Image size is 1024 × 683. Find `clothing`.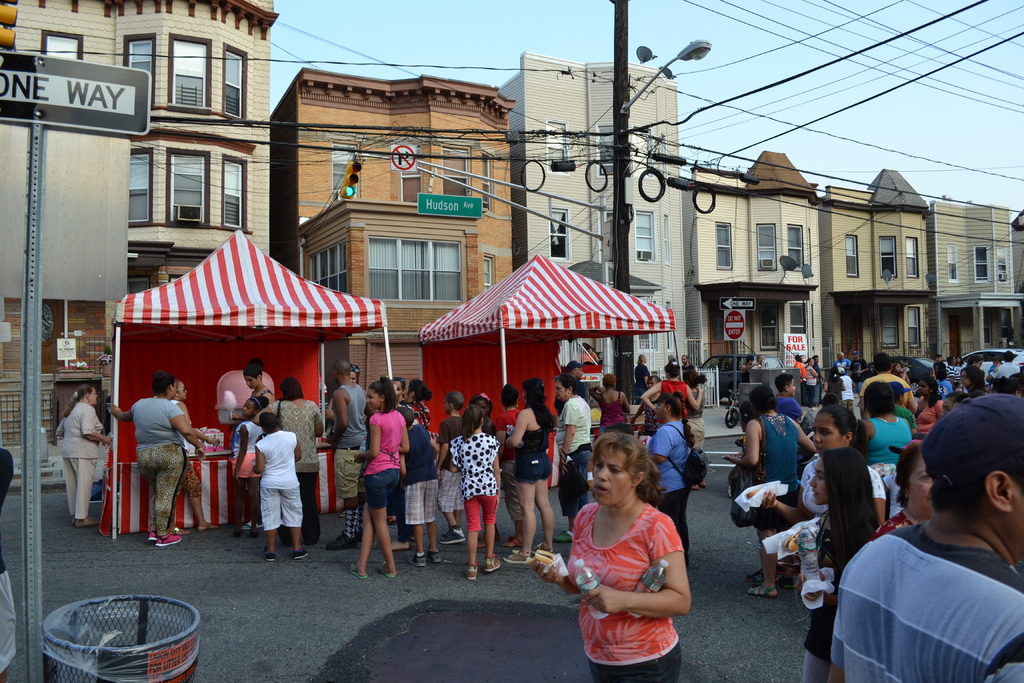
rect(868, 512, 919, 539).
